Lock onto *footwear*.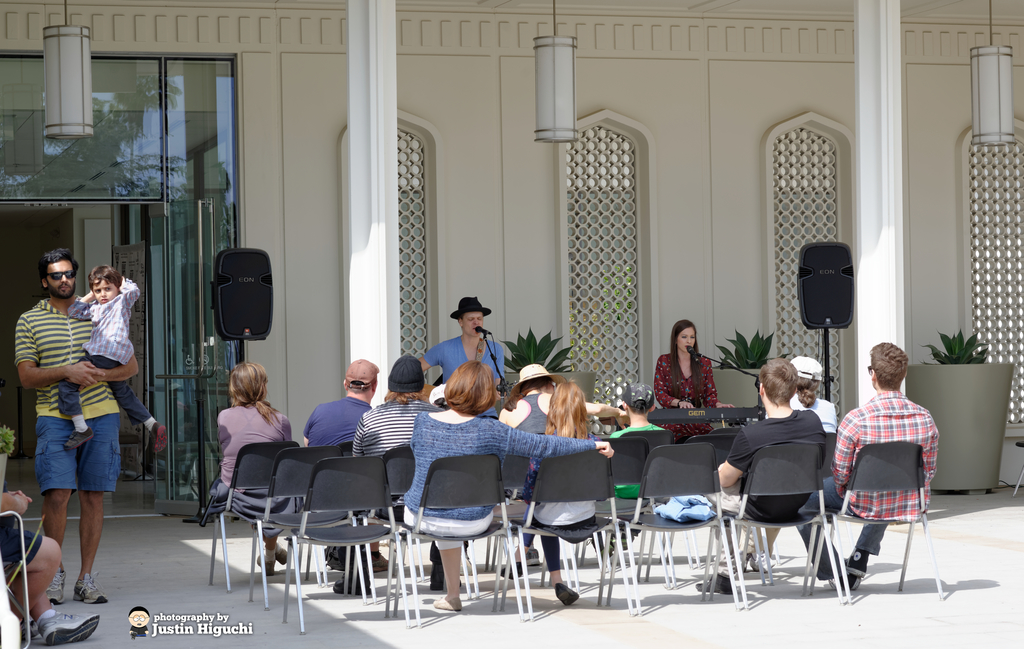
Locked: bbox=(73, 569, 110, 607).
